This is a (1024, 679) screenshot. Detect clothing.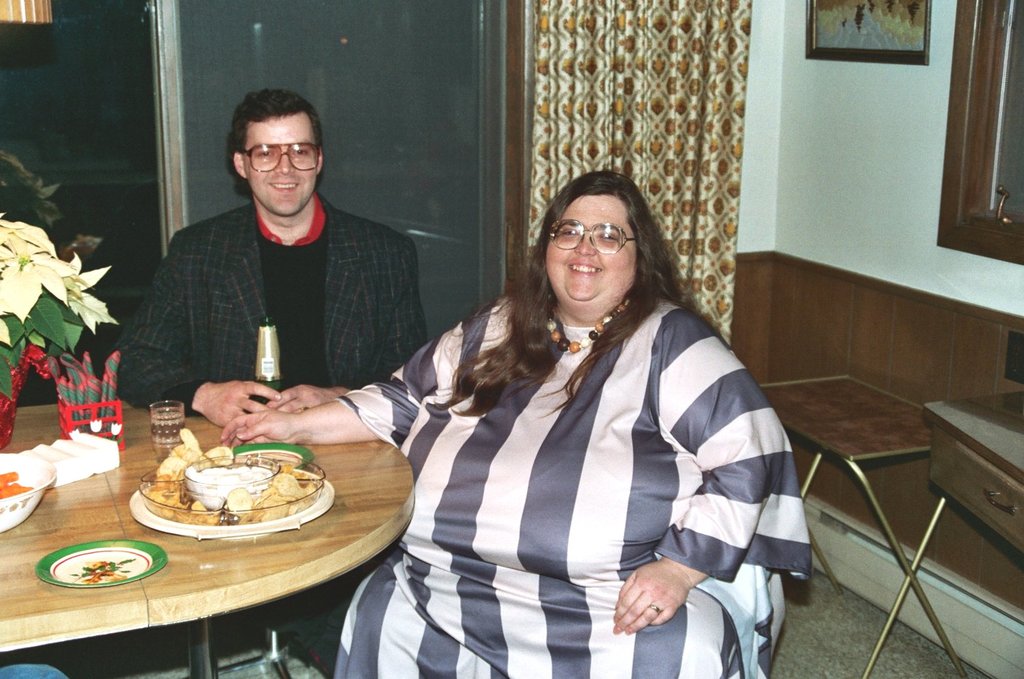
crop(109, 194, 432, 422).
